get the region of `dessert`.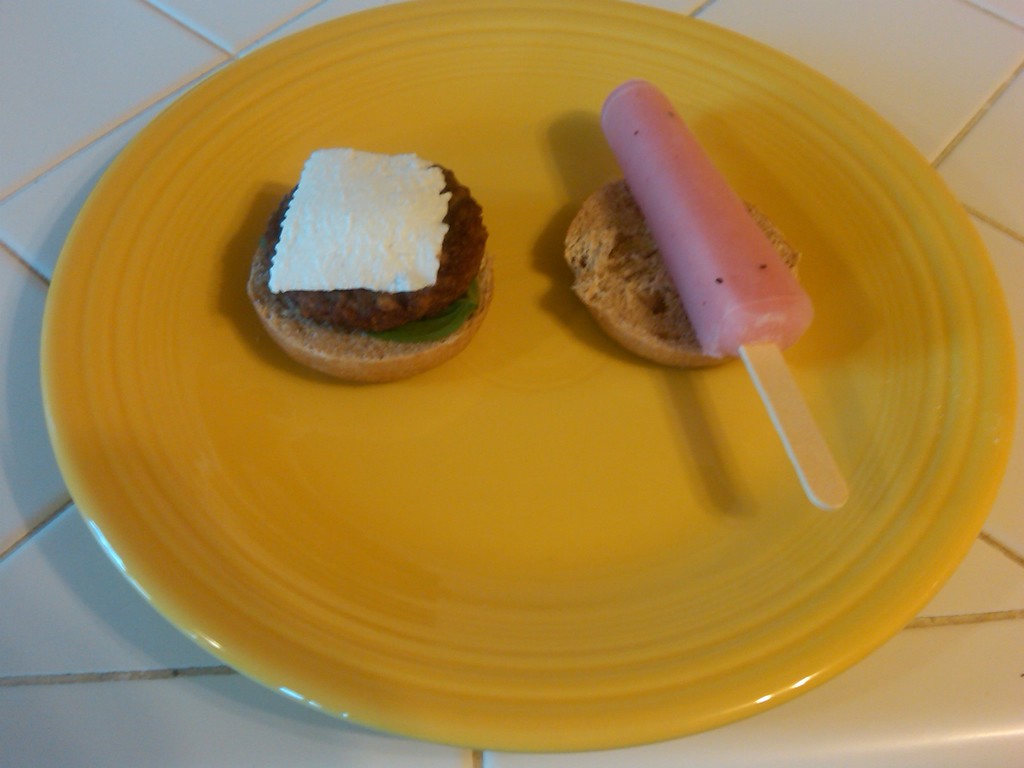
bbox(253, 138, 488, 366).
